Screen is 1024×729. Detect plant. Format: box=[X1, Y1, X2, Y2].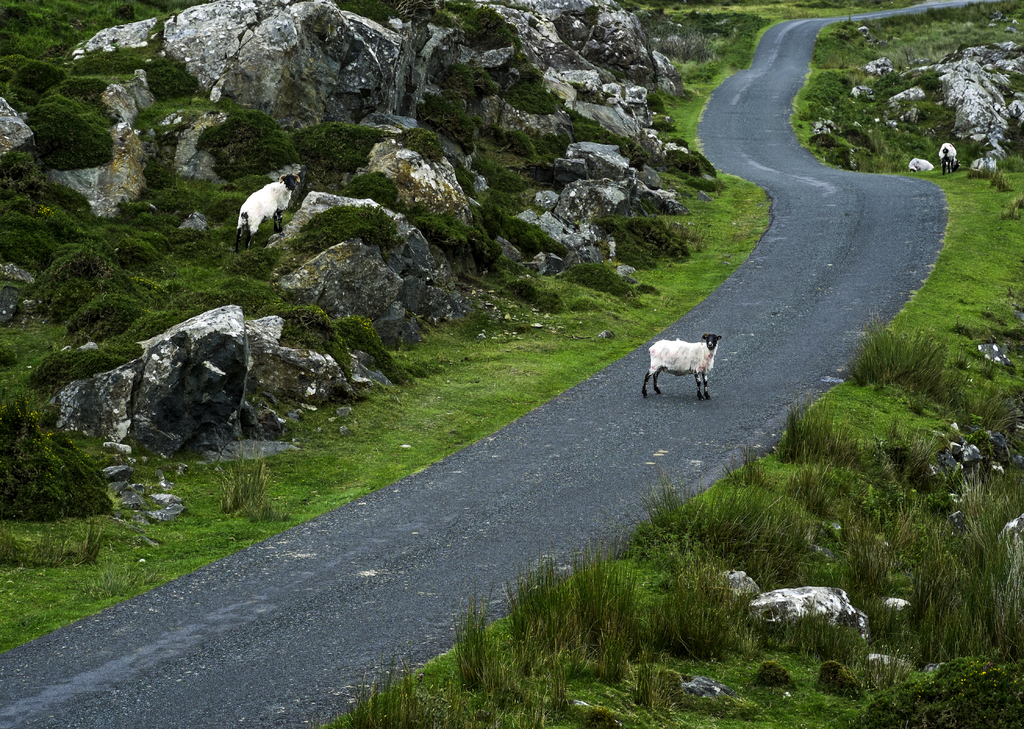
box=[492, 191, 549, 249].
